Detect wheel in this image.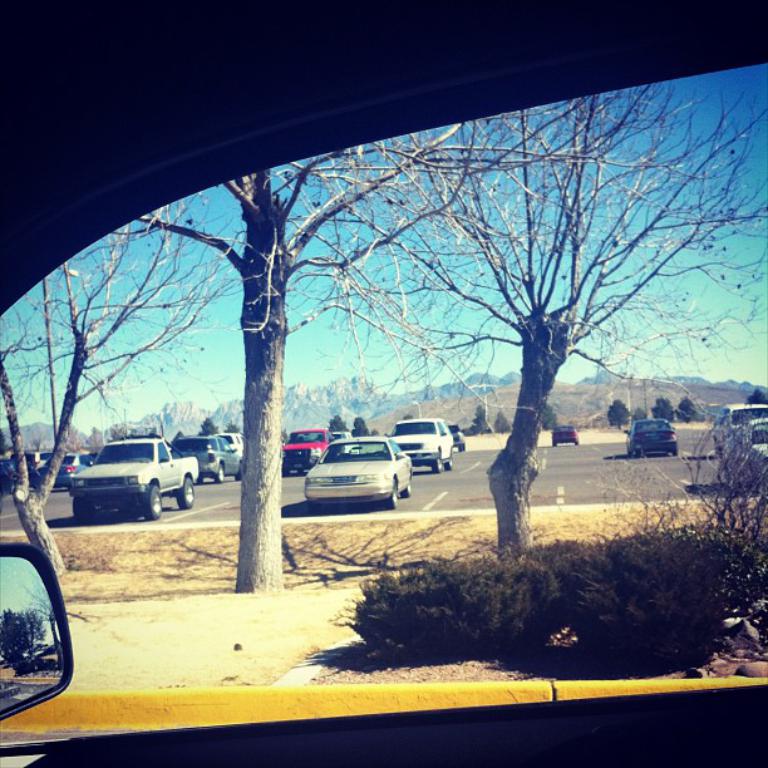
Detection: [138,481,166,522].
